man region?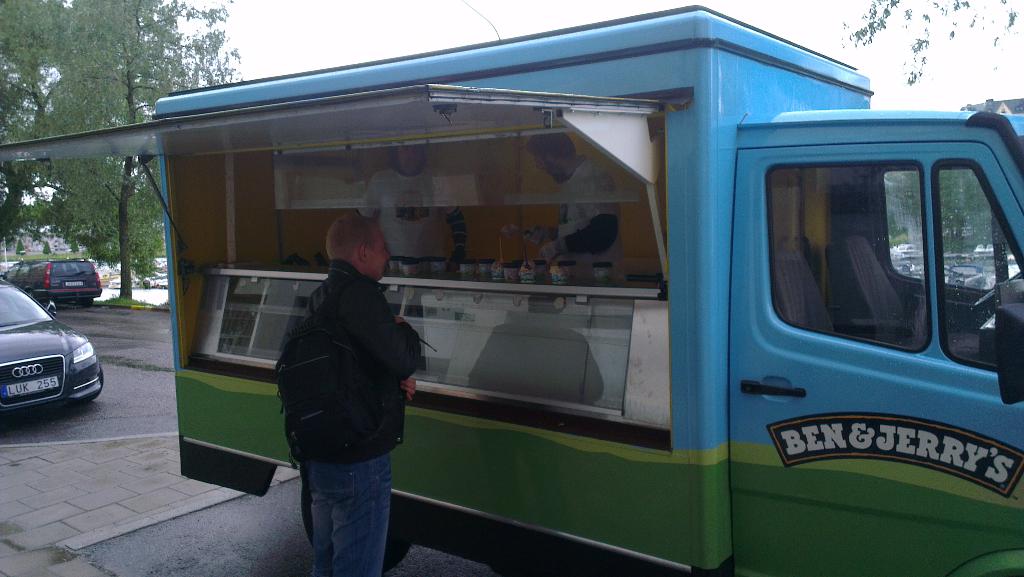
[529,131,616,273]
